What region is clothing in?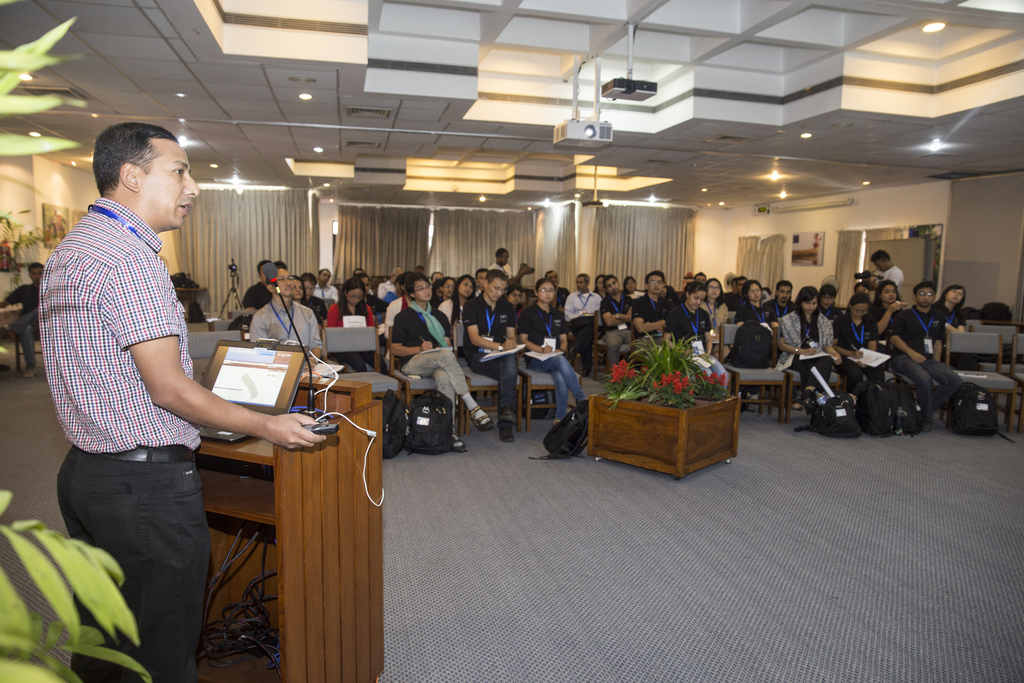
left=462, top=297, right=513, bottom=415.
